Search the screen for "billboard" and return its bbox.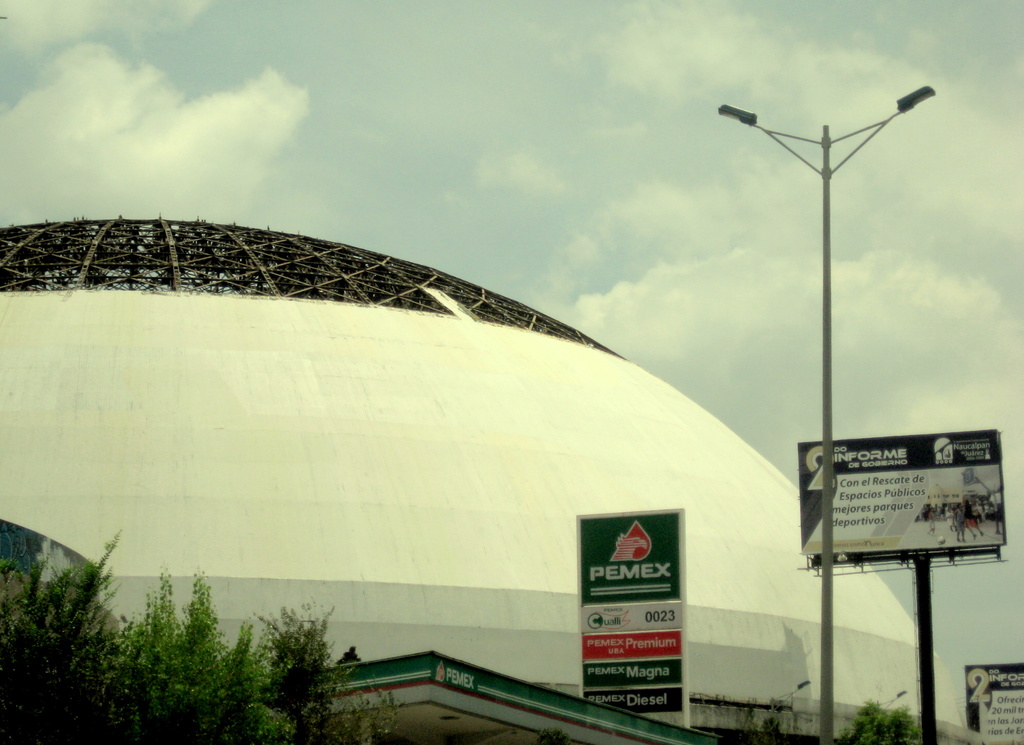
Found: rect(576, 511, 684, 706).
